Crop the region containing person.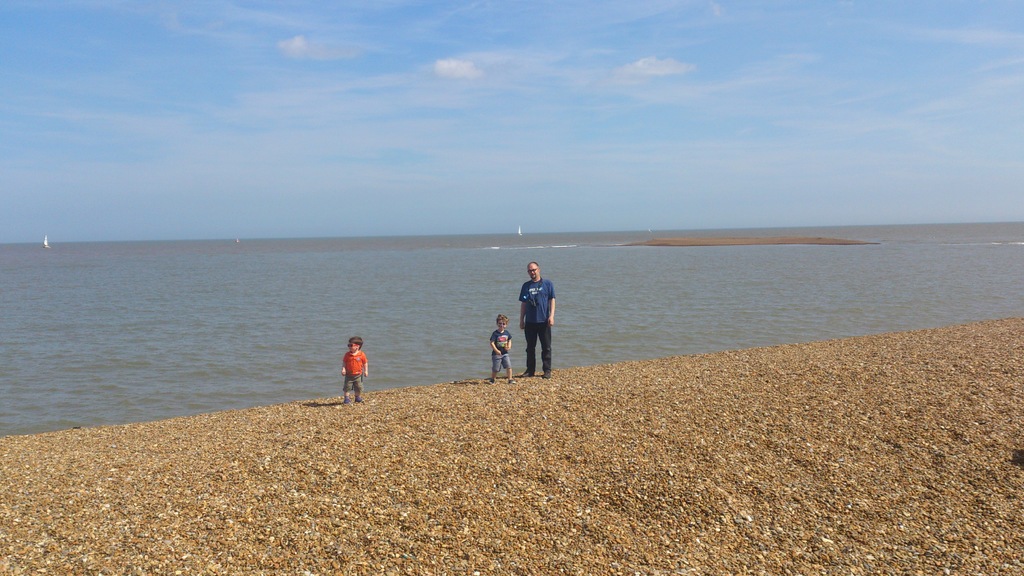
Crop region: bbox=[341, 336, 369, 395].
